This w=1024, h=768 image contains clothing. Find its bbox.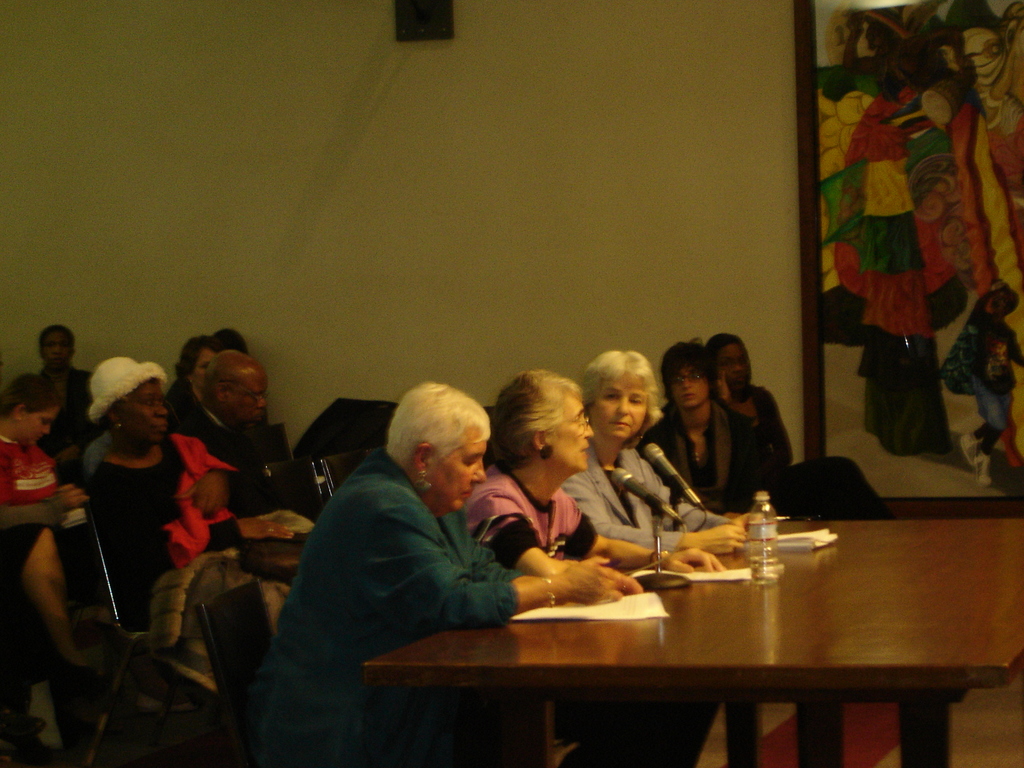
[723,380,895,519].
